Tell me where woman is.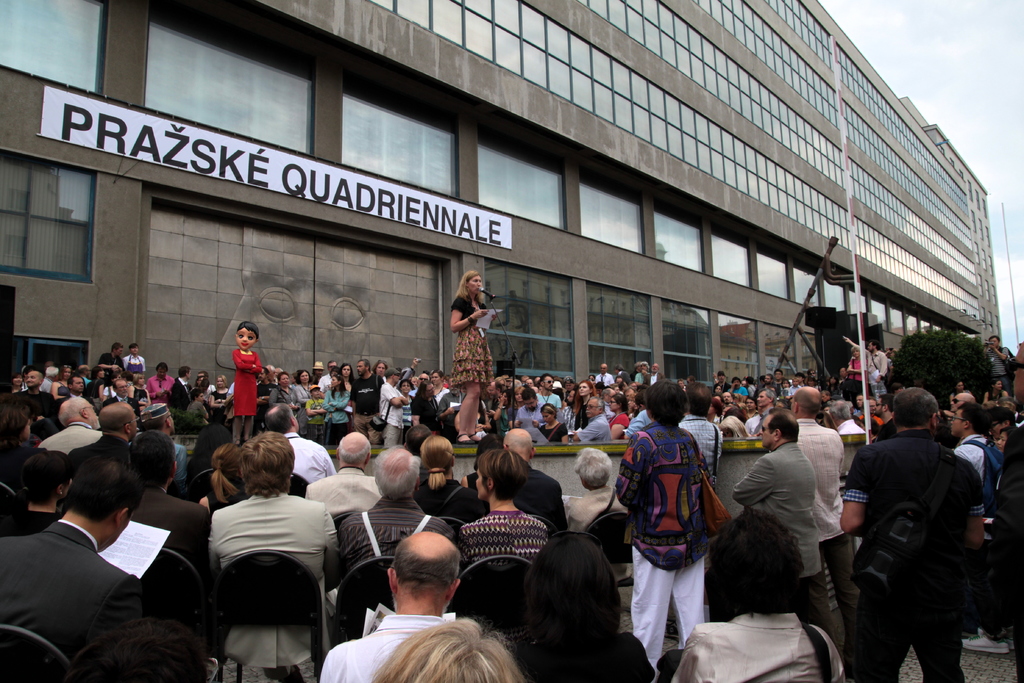
woman is at (539,399,570,446).
